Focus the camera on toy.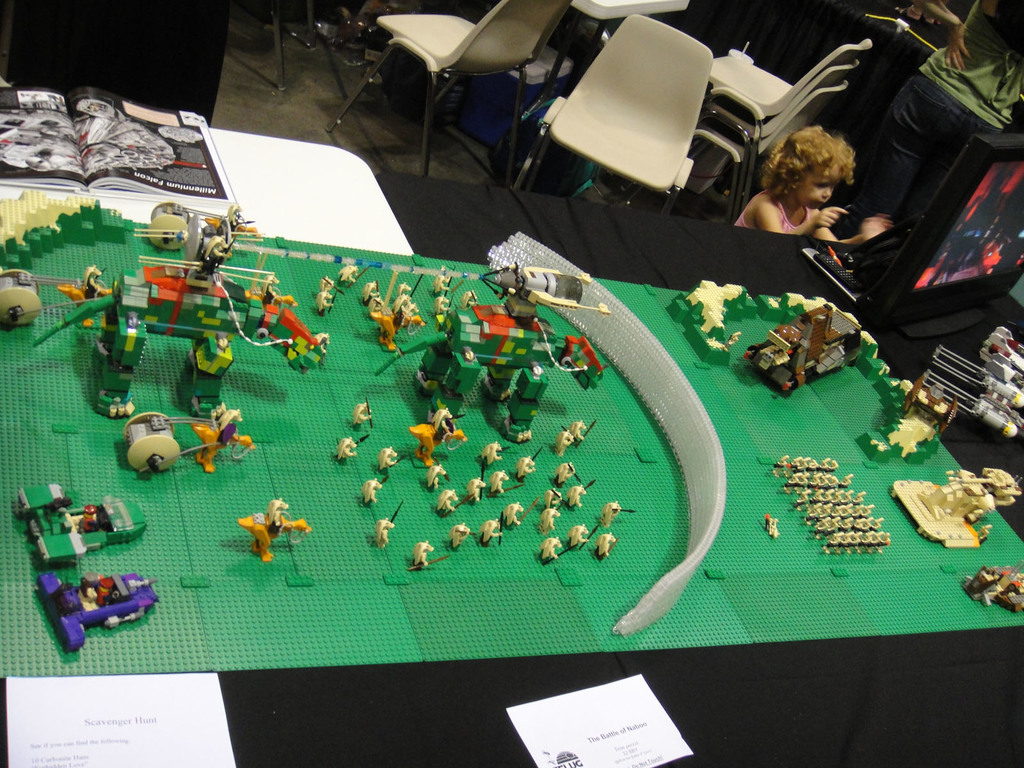
Focus region: [536,504,559,534].
